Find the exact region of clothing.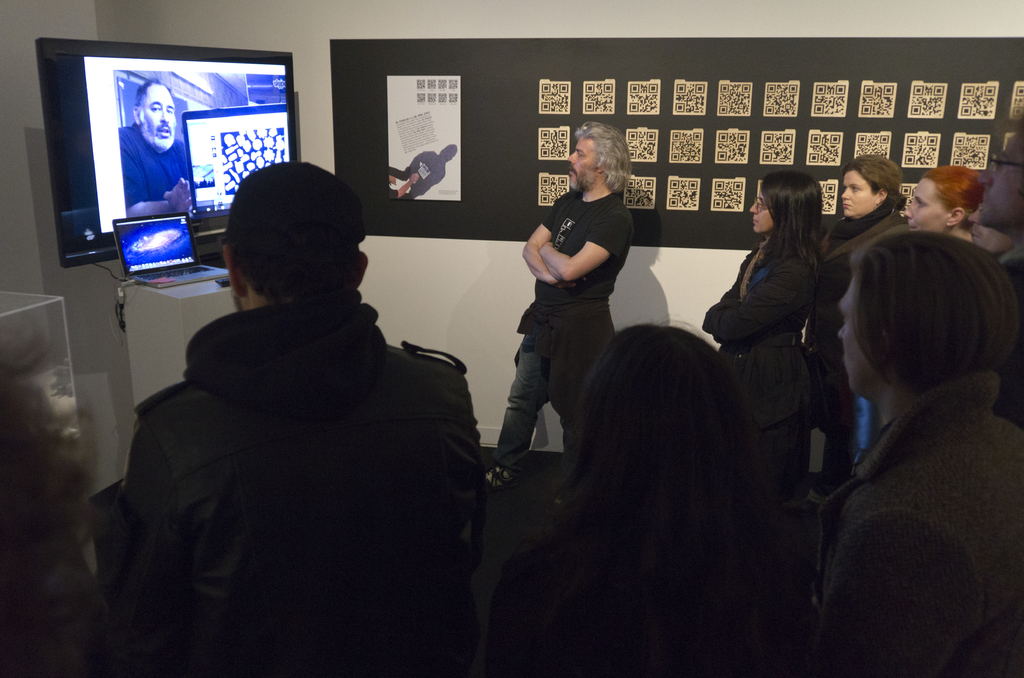
Exact region: bbox=(117, 122, 196, 209).
